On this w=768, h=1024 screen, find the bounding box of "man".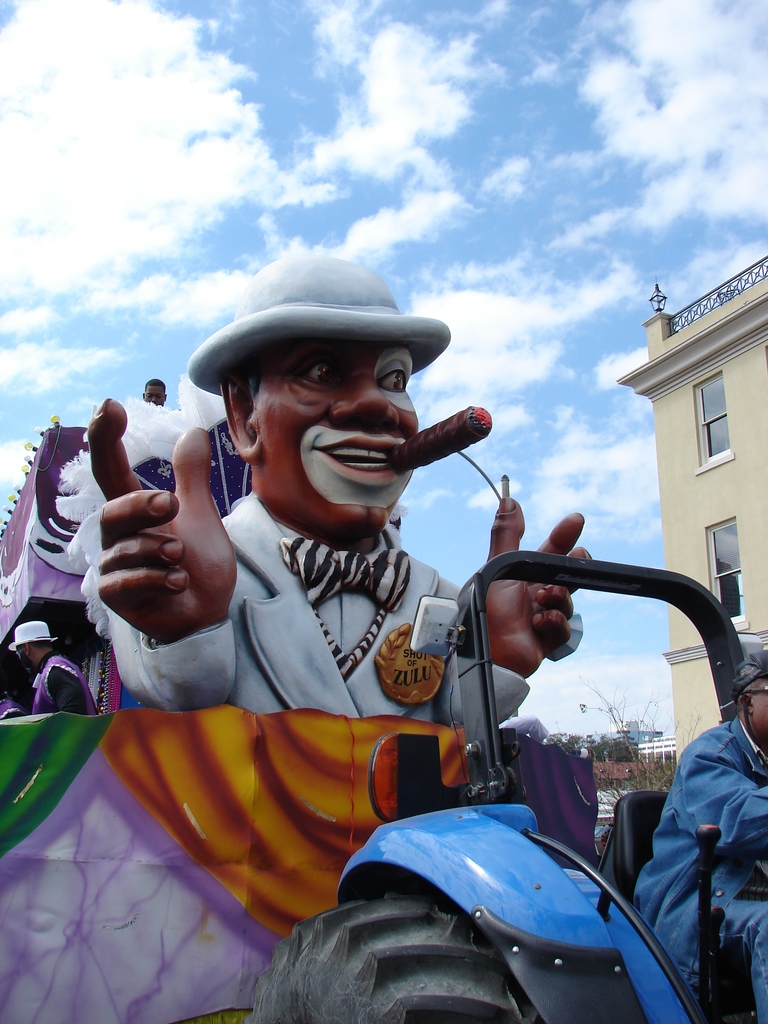
Bounding box: <box>118,324,678,1014</box>.
